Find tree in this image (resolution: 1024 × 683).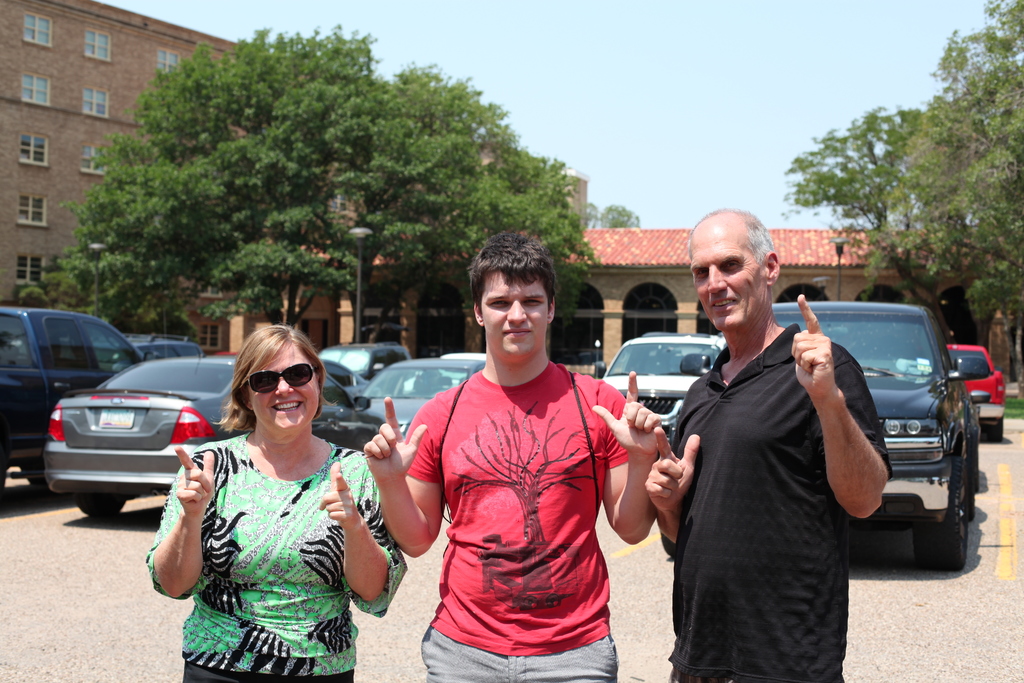
(583,202,600,230).
